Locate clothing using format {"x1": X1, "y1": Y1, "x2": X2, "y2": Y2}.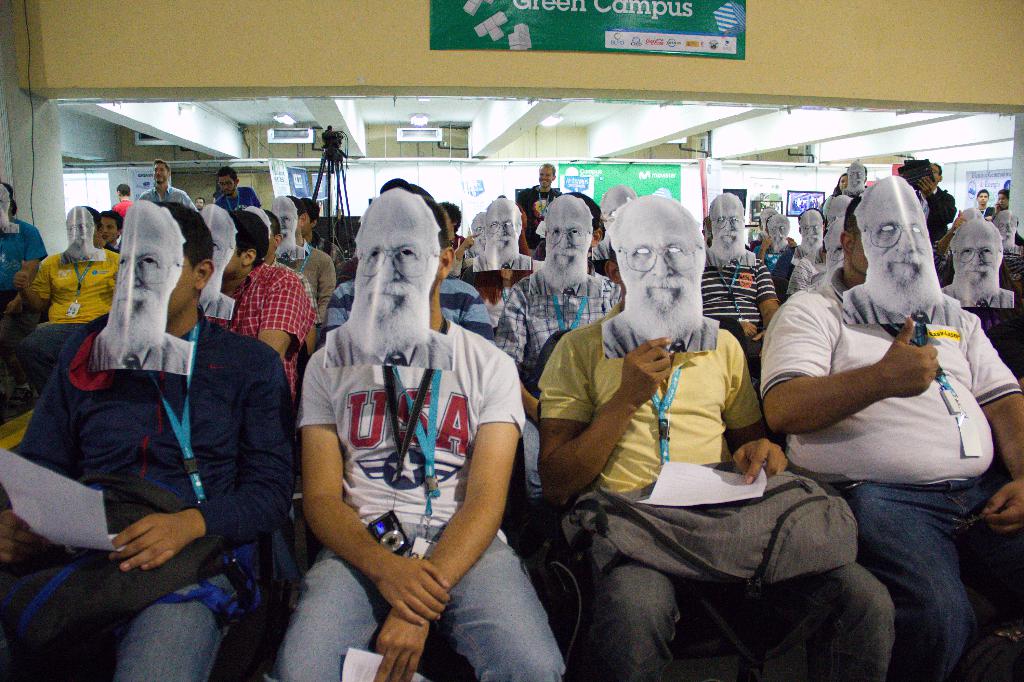
{"x1": 212, "y1": 185, "x2": 264, "y2": 215}.
